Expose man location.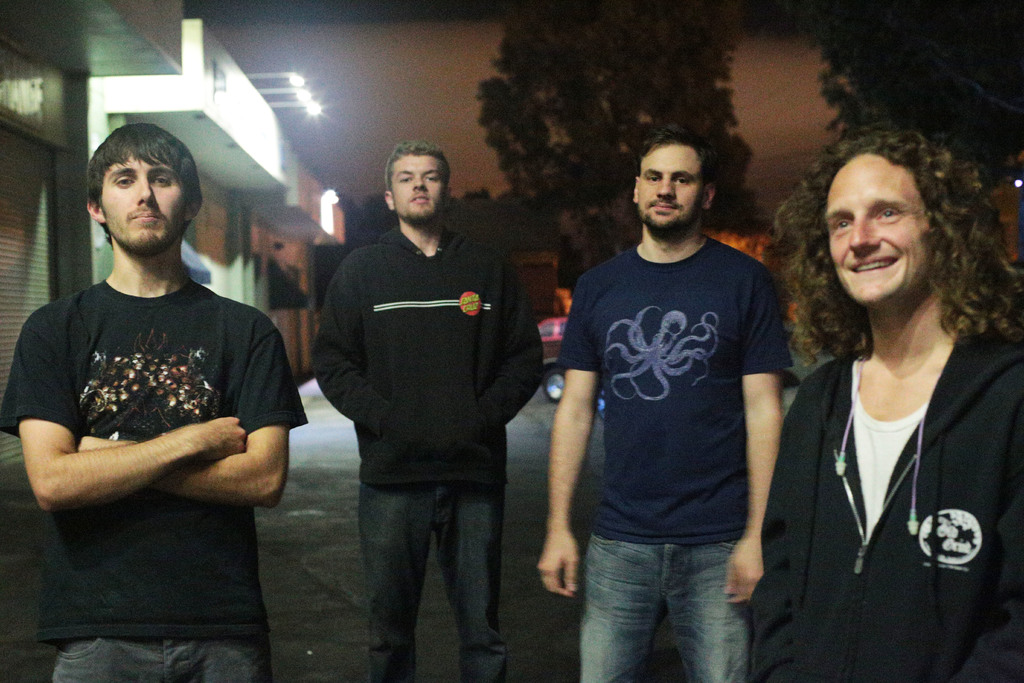
Exposed at locate(525, 115, 792, 682).
